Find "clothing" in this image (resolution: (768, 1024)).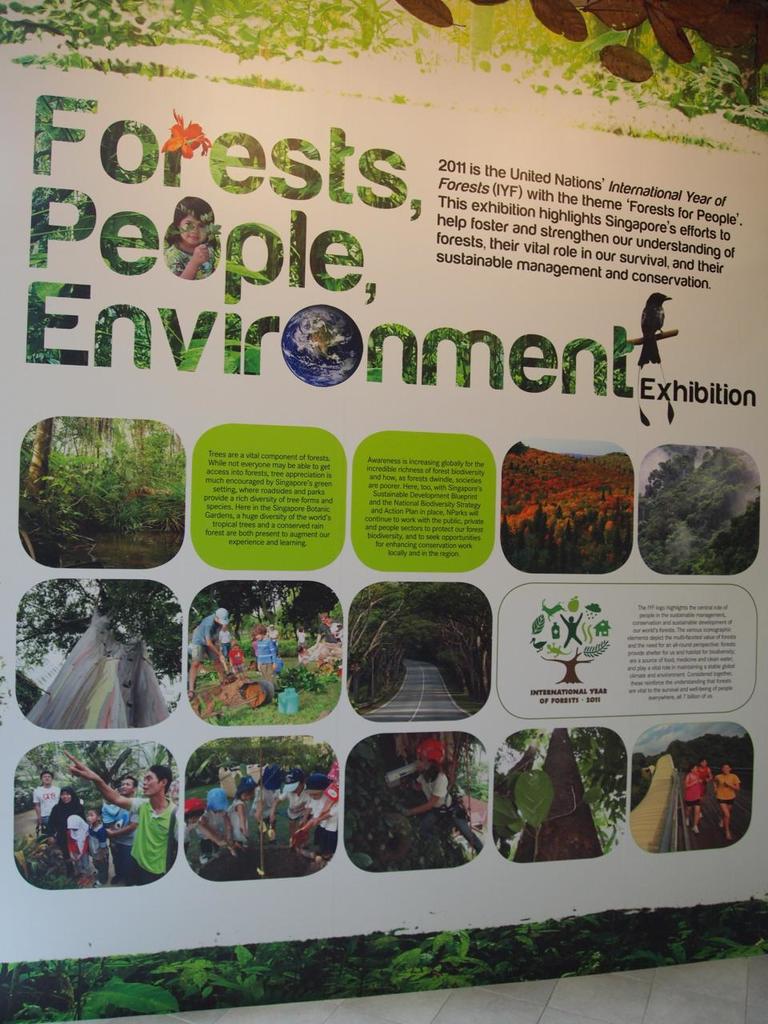
Rect(66, 814, 96, 871).
